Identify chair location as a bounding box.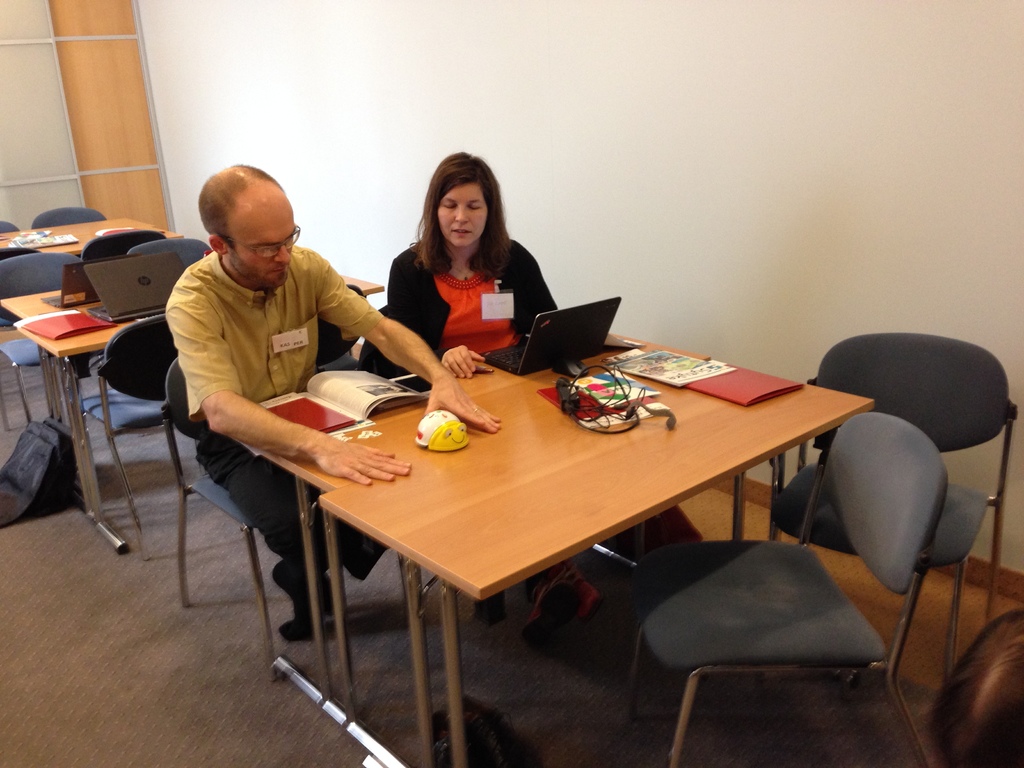
left=33, top=207, right=107, bottom=230.
